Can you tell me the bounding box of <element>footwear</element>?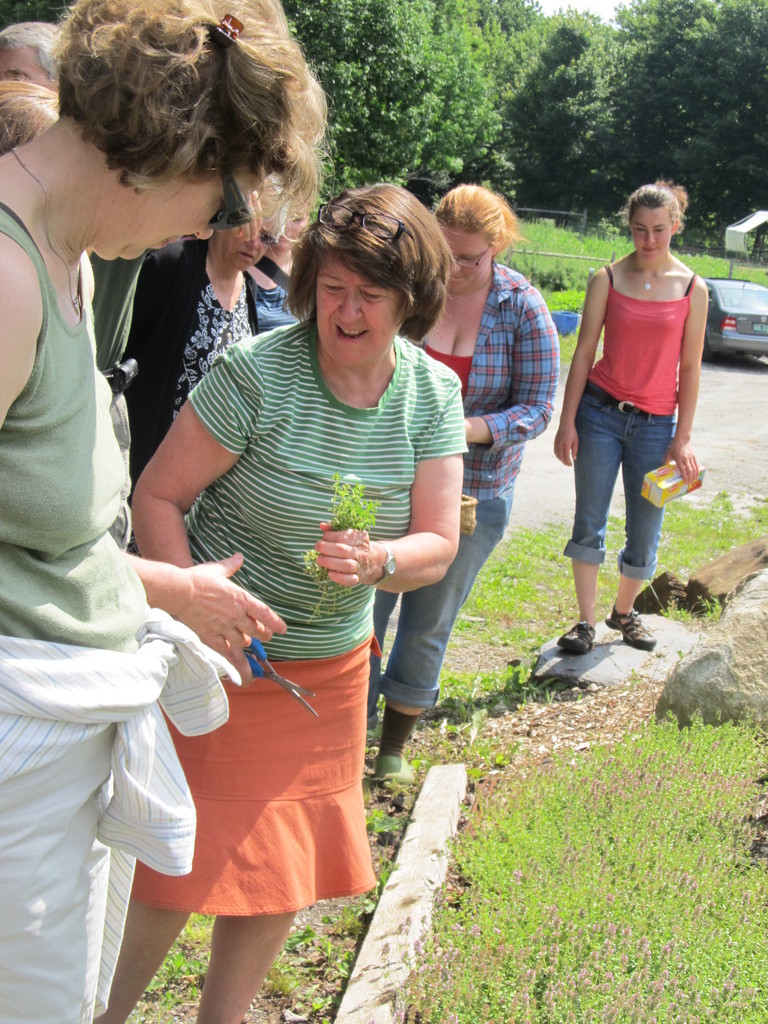
611 606 646 659.
